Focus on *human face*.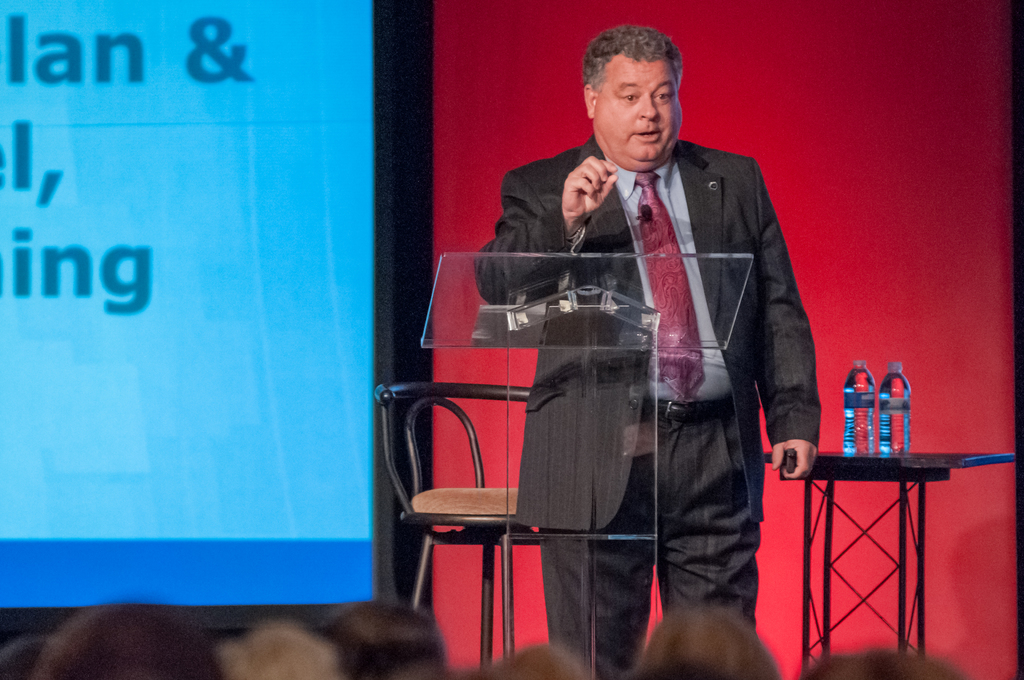
Focused at bbox(594, 57, 684, 170).
